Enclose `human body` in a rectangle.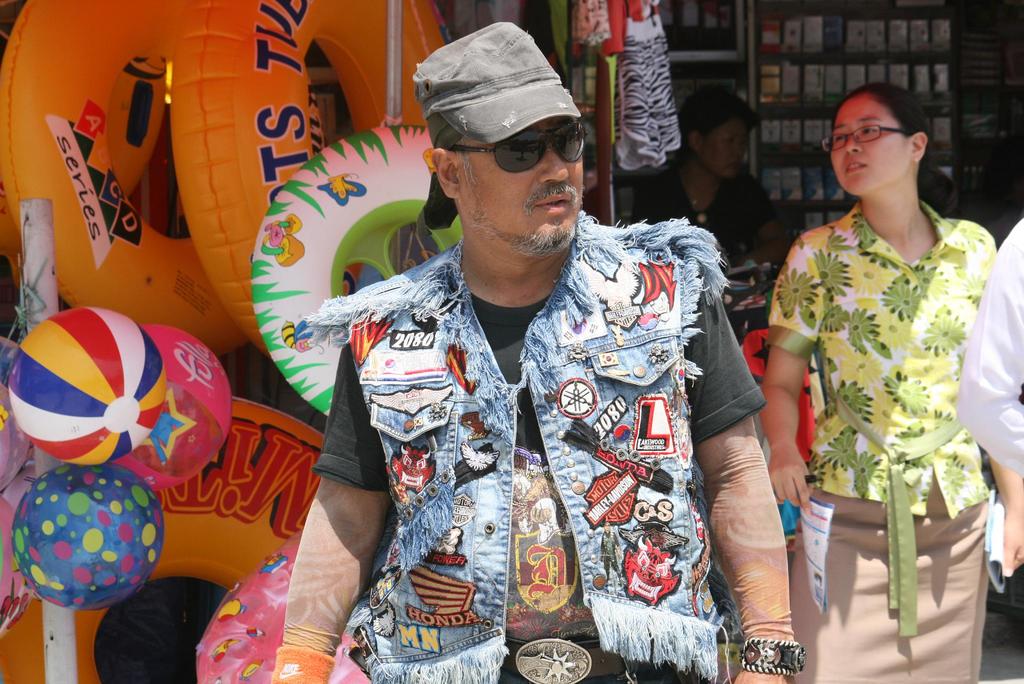
x1=623 y1=92 x2=778 y2=260.
